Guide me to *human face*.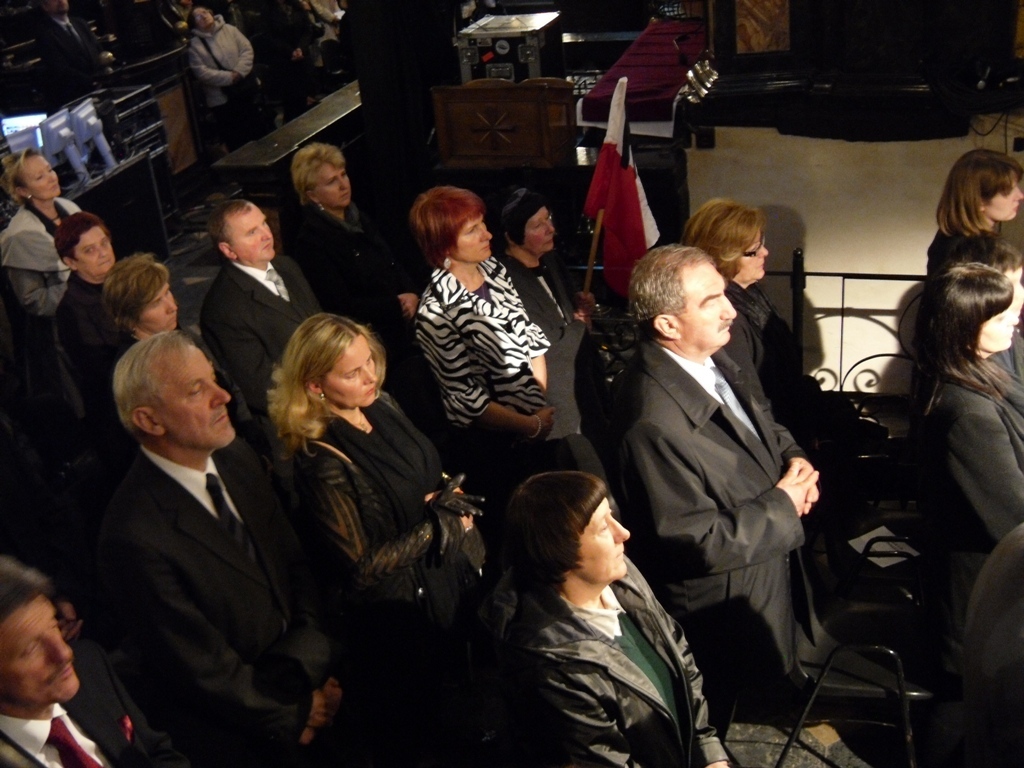
Guidance: (x1=78, y1=225, x2=114, y2=282).
